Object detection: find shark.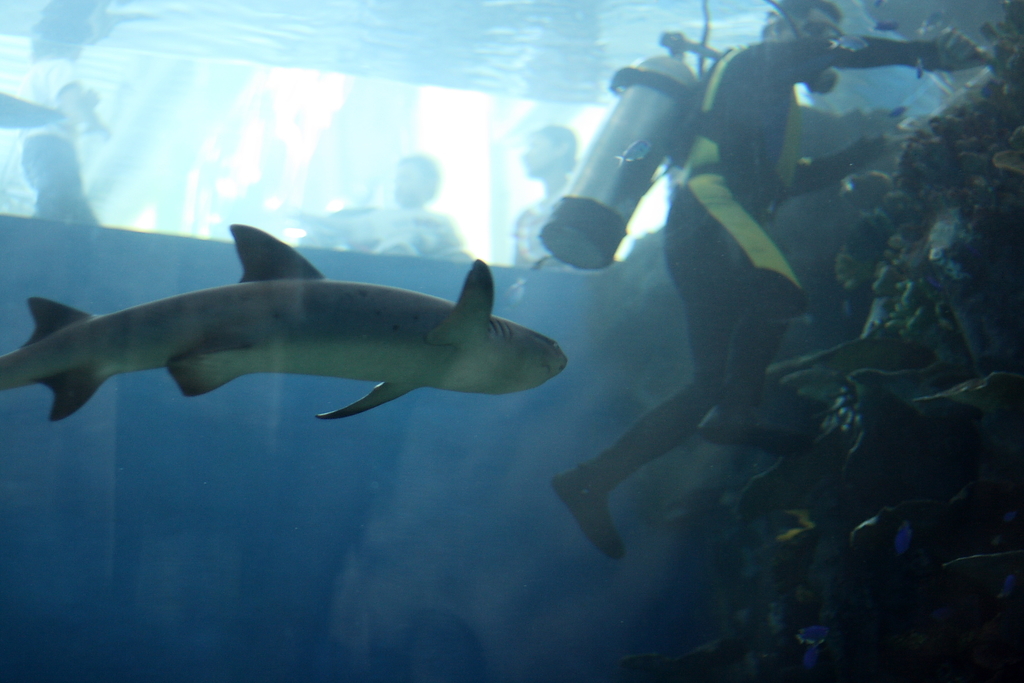
region(0, 222, 568, 418).
